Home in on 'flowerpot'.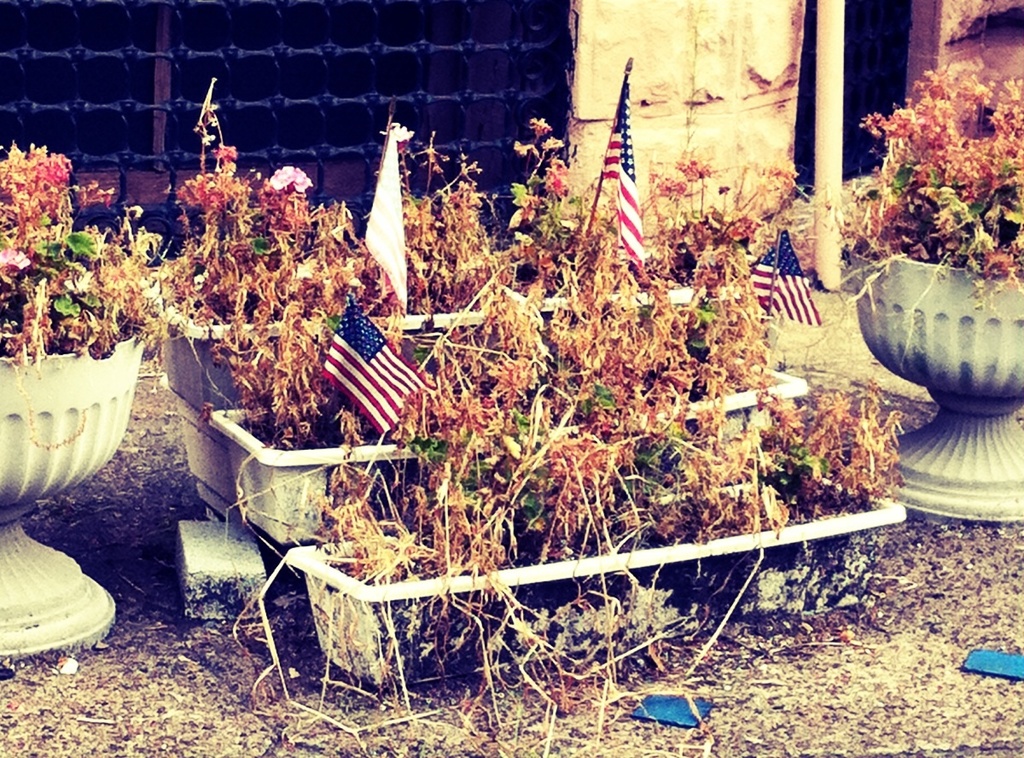
Homed in at locate(0, 330, 151, 676).
